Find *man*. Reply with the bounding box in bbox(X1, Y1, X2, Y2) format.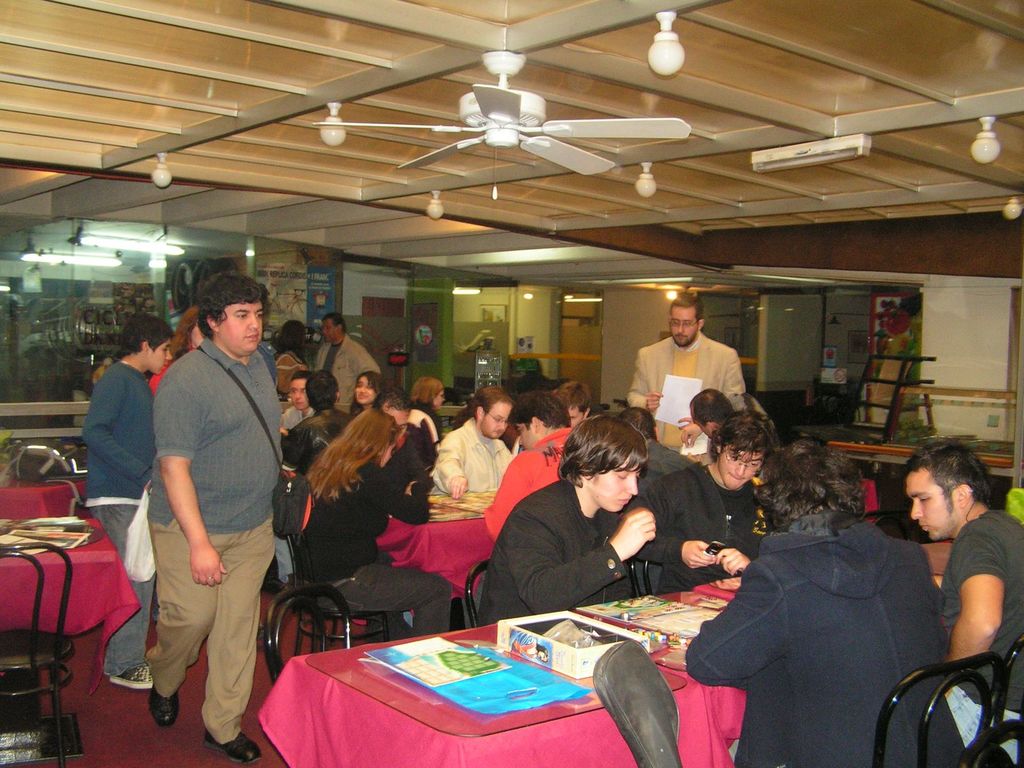
bbox(904, 437, 1023, 767).
